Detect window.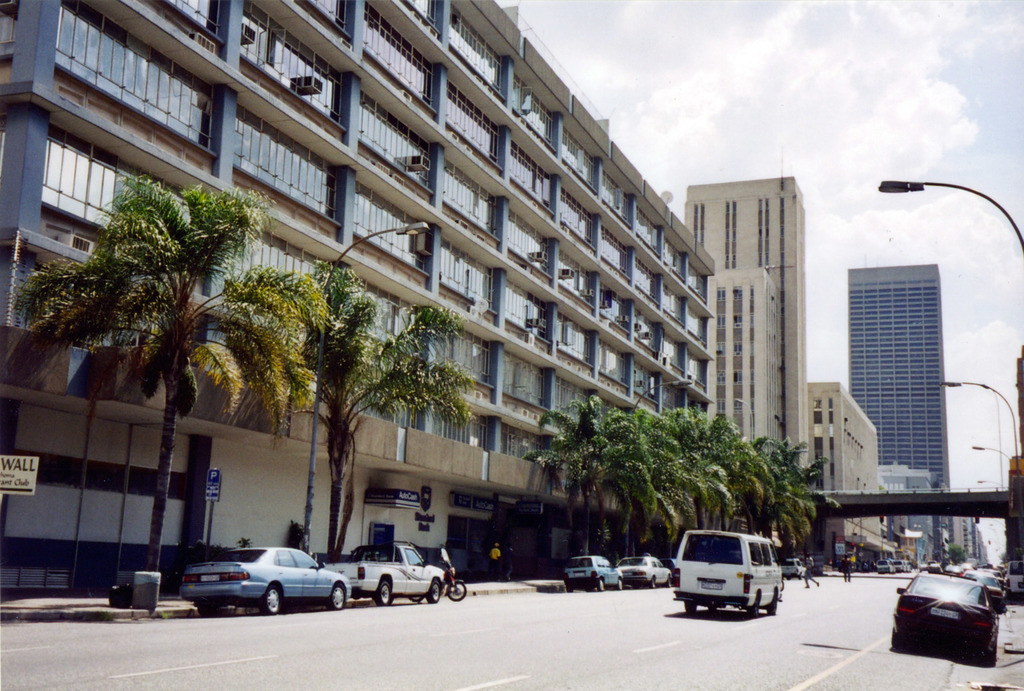
Detected at BBox(717, 285, 726, 301).
